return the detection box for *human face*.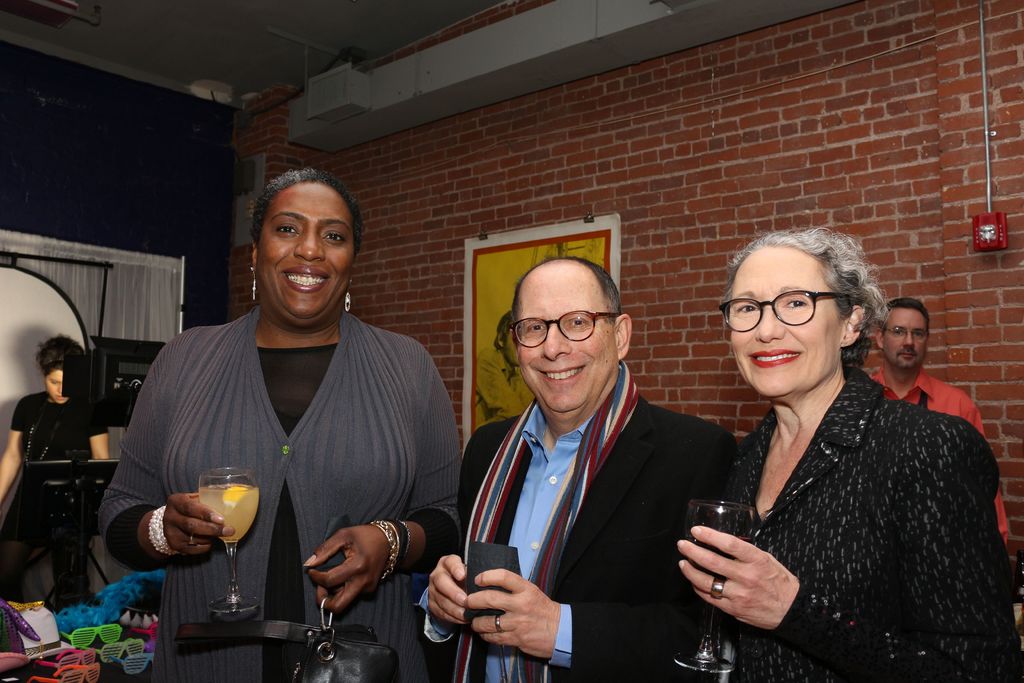
x1=44 y1=370 x2=70 y2=407.
